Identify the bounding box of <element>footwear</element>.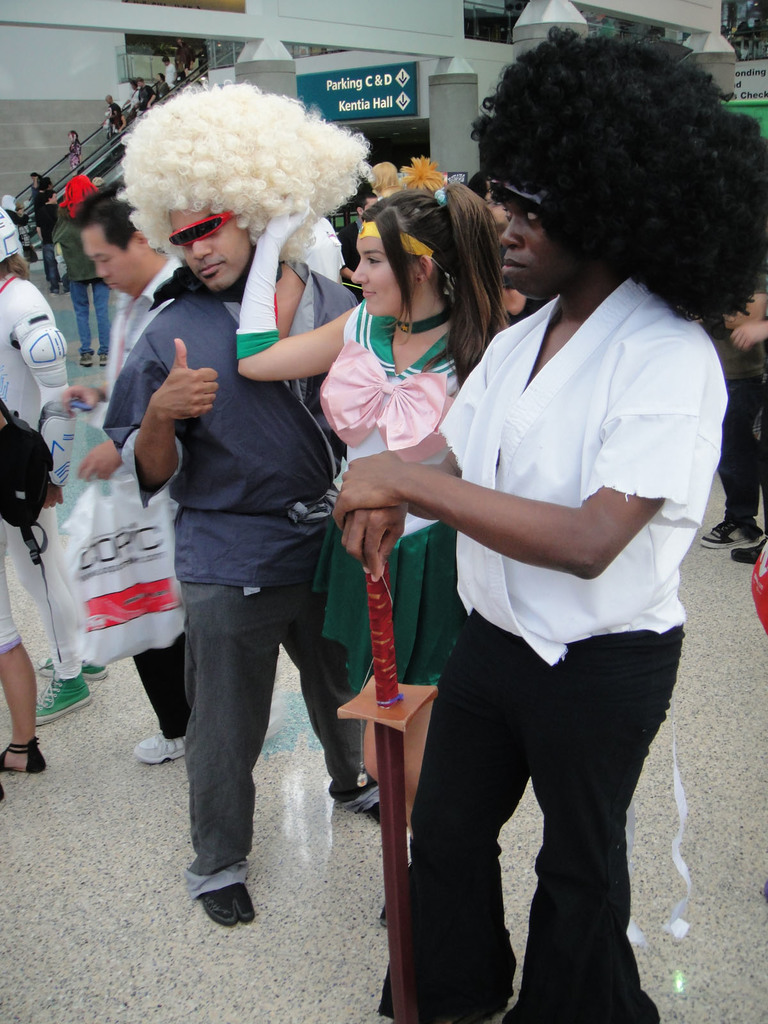
bbox=(132, 722, 191, 767).
